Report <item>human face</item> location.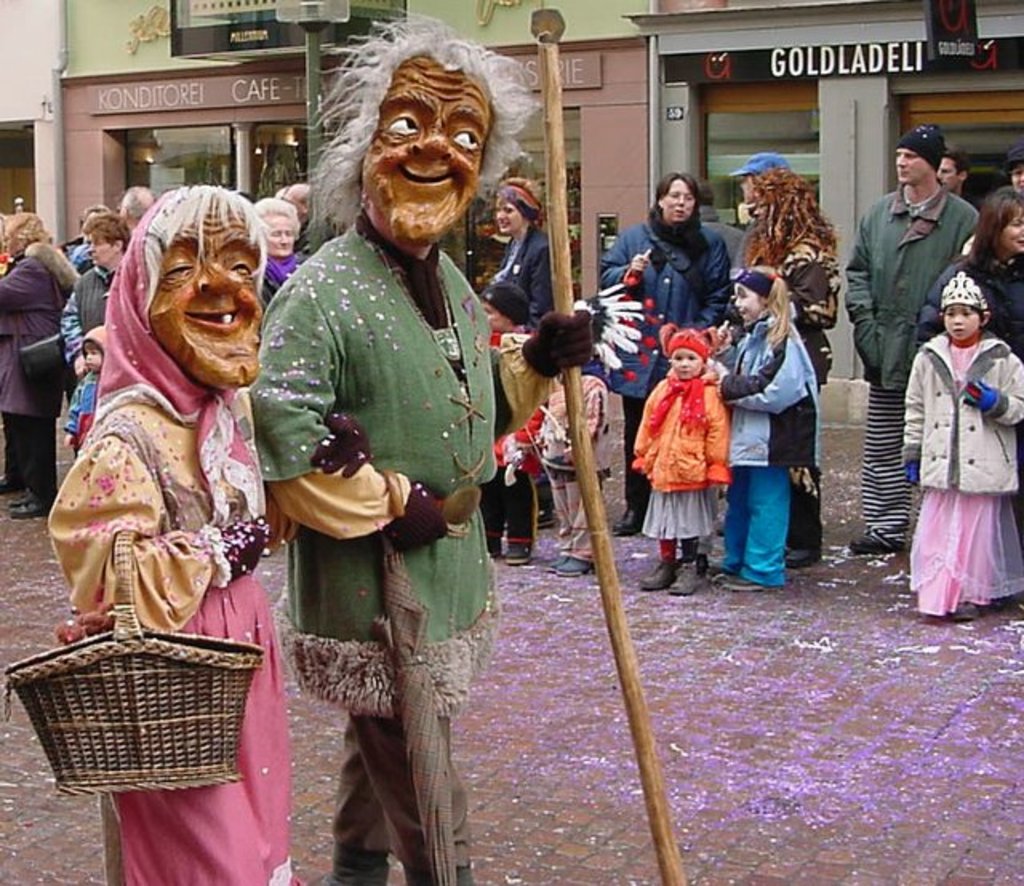
Report: box(1008, 163, 1022, 192).
